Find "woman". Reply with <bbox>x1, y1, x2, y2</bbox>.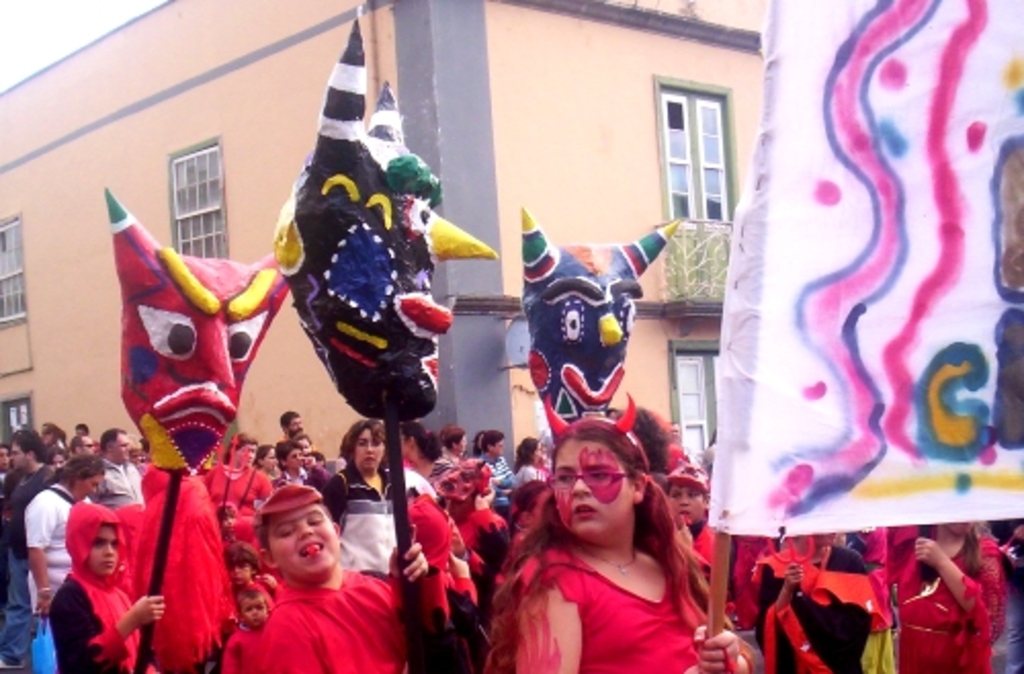
<bbox>481, 408, 739, 660</bbox>.
